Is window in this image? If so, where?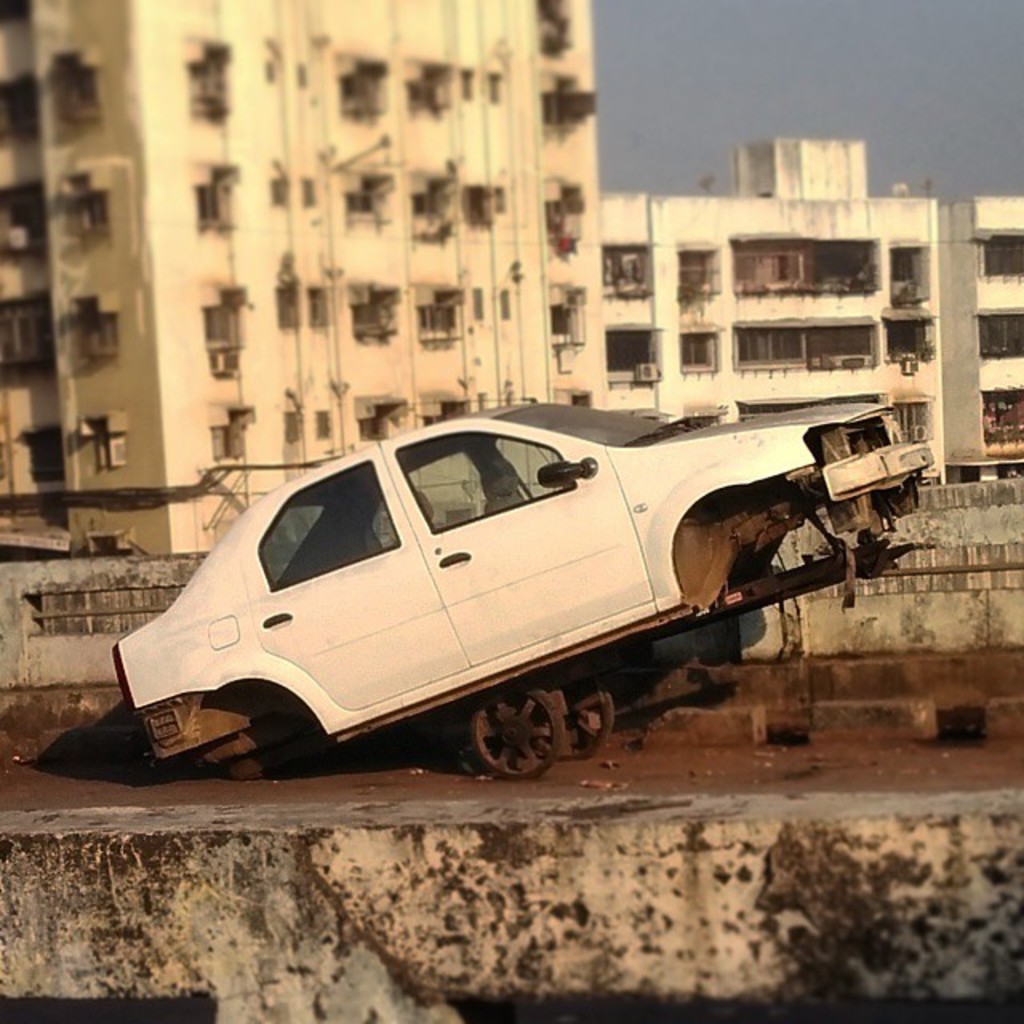
Yes, at 0,174,53,258.
